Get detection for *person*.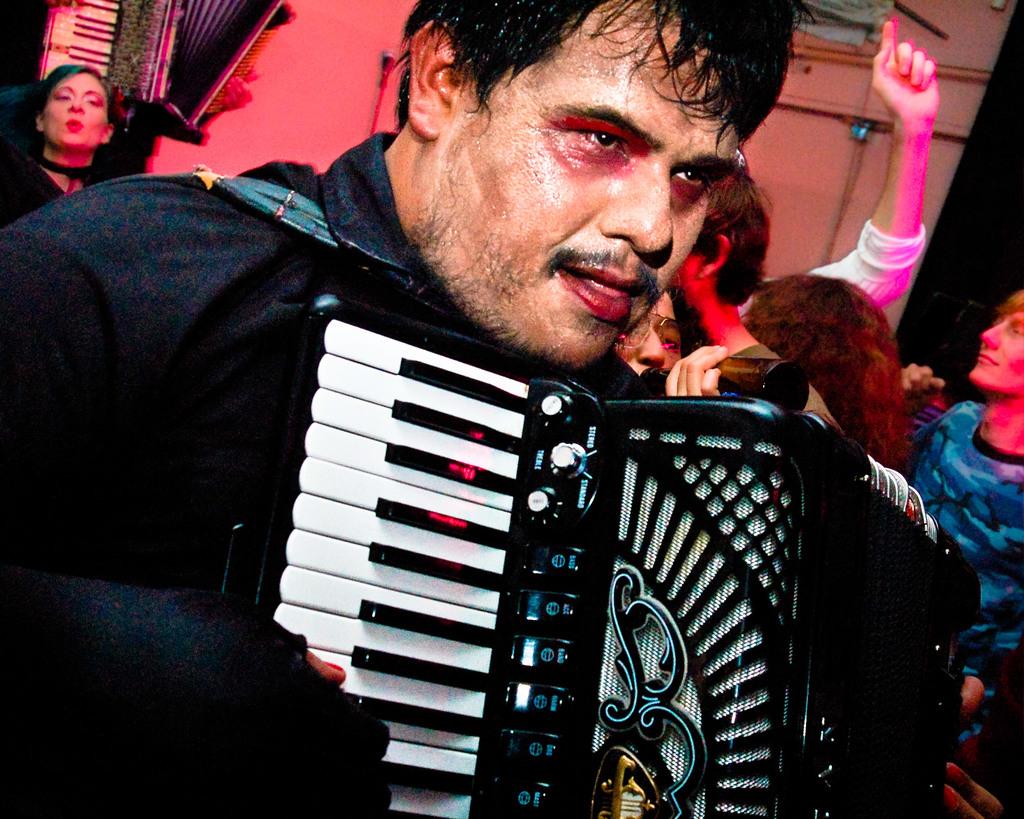
Detection: detection(0, 0, 780, 818).
